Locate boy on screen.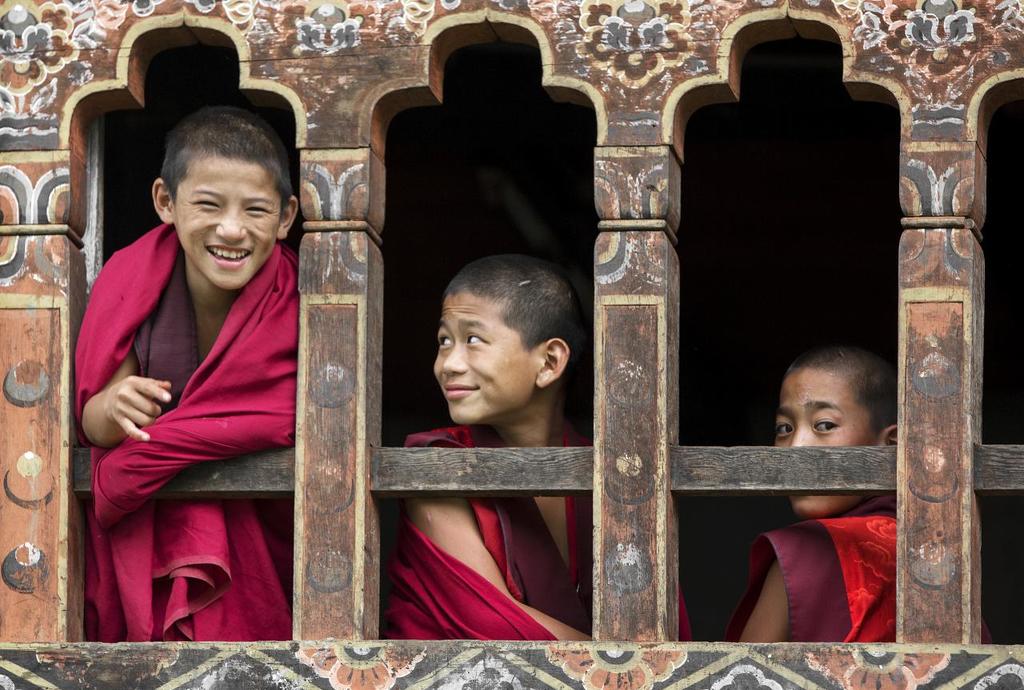
On screen at bbox=[73, 102, 306, 644].
